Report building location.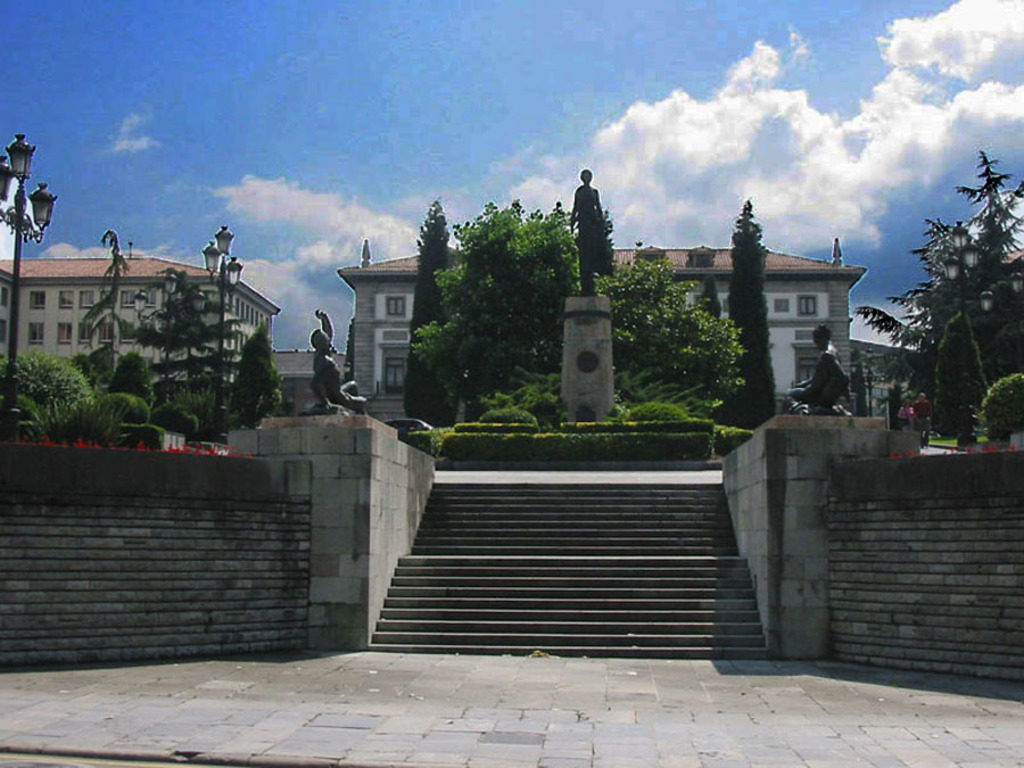
Report: x1=0 y1=243 x2=344 y2=405.
